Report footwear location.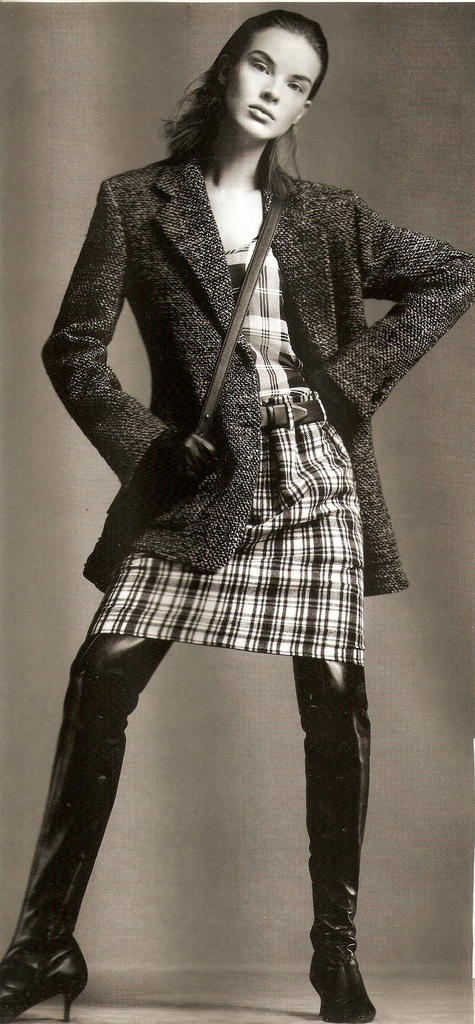
Report: x1=288 y1=655 x2=379 y2=1023.
